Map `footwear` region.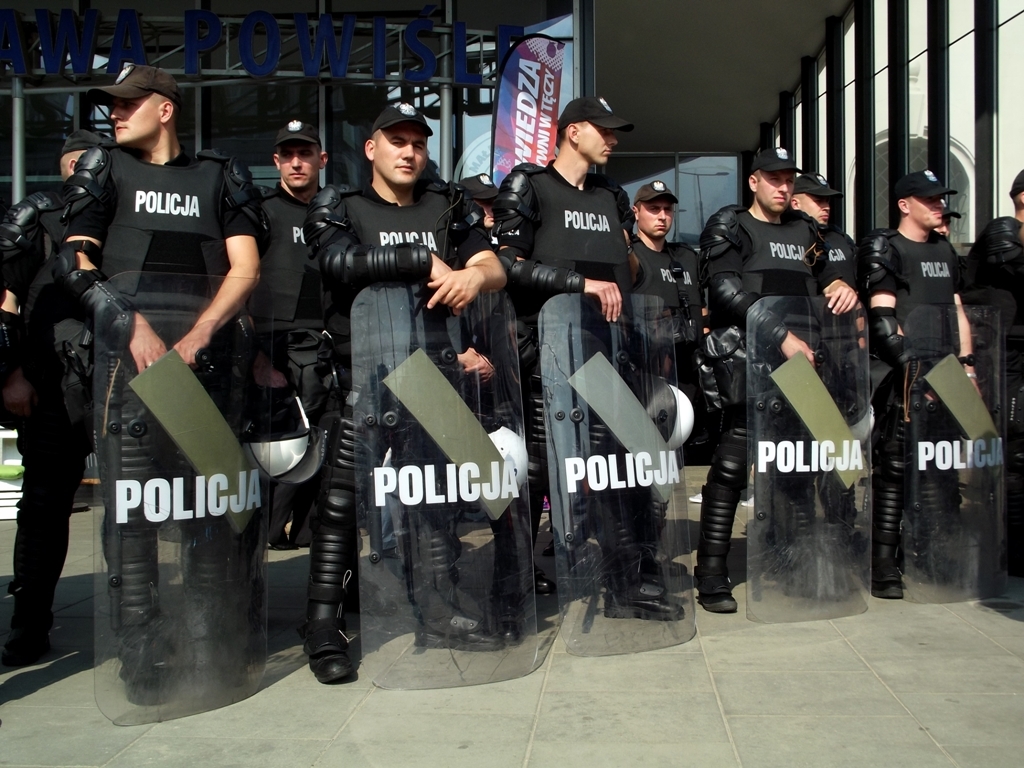
Mapped to bbox=(408, 607, 509, 651).
